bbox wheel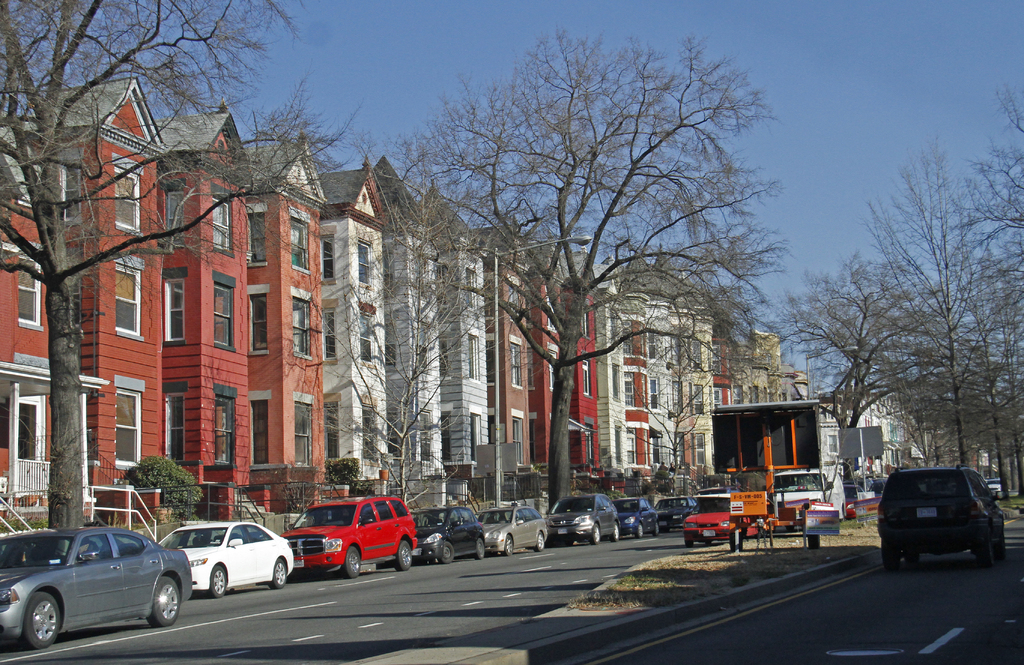
<bbox>394, 540, 412, 571</bbox>
